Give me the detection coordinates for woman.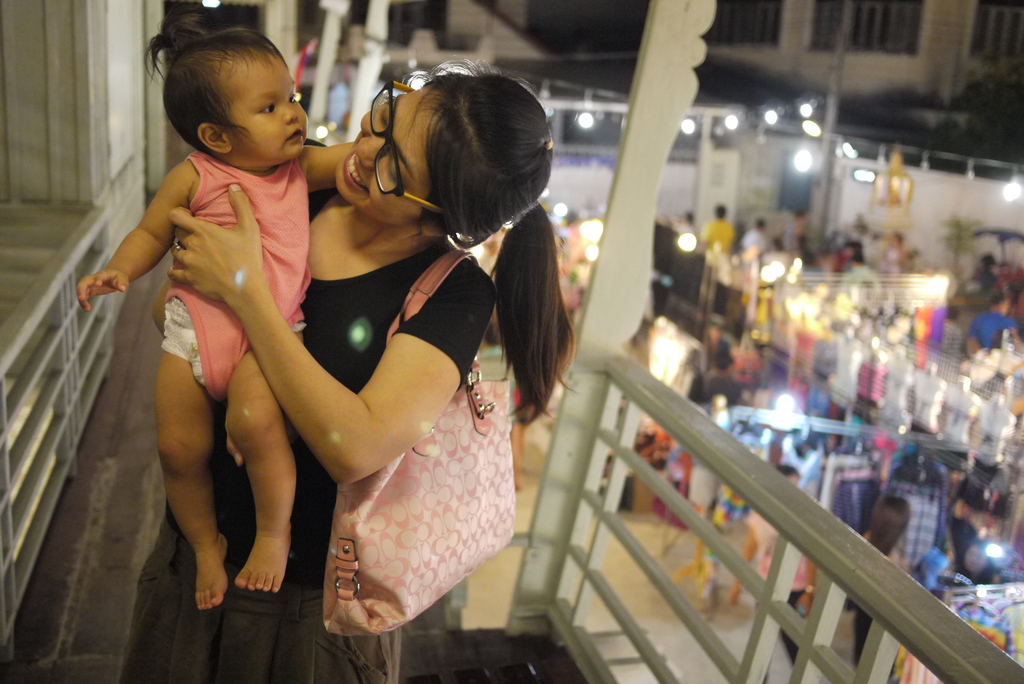
[148,47,575,655].
